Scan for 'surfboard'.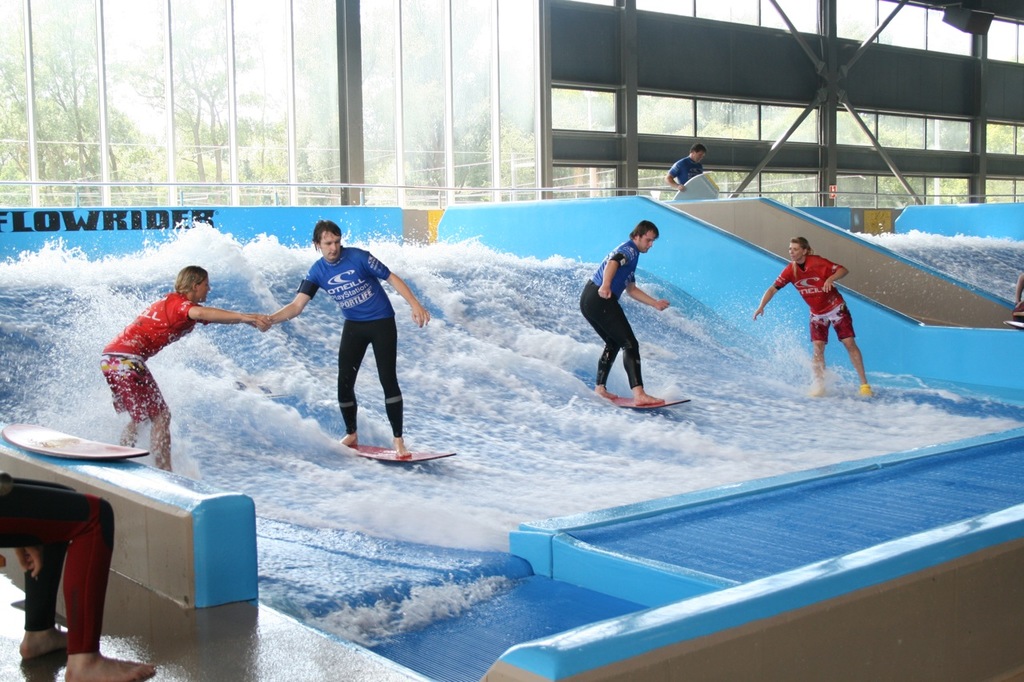
Scan result: [left=671, top=172, right=720, bottom=198].
